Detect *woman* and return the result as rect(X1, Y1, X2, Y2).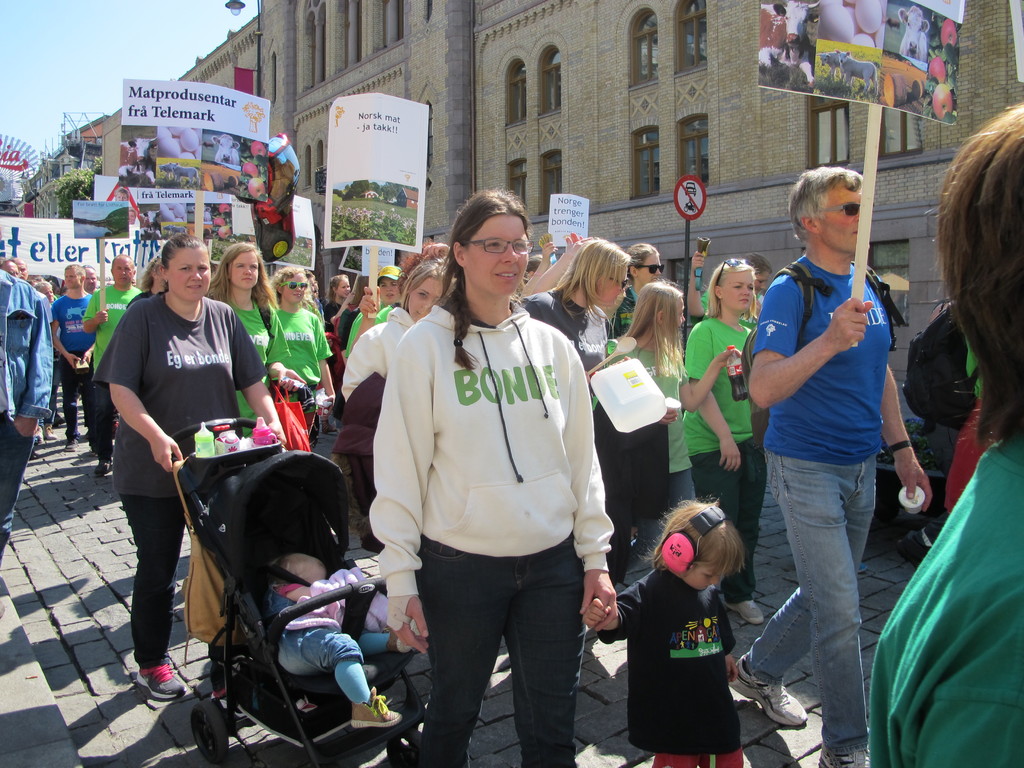
rect(609, 243, 664, 335).
